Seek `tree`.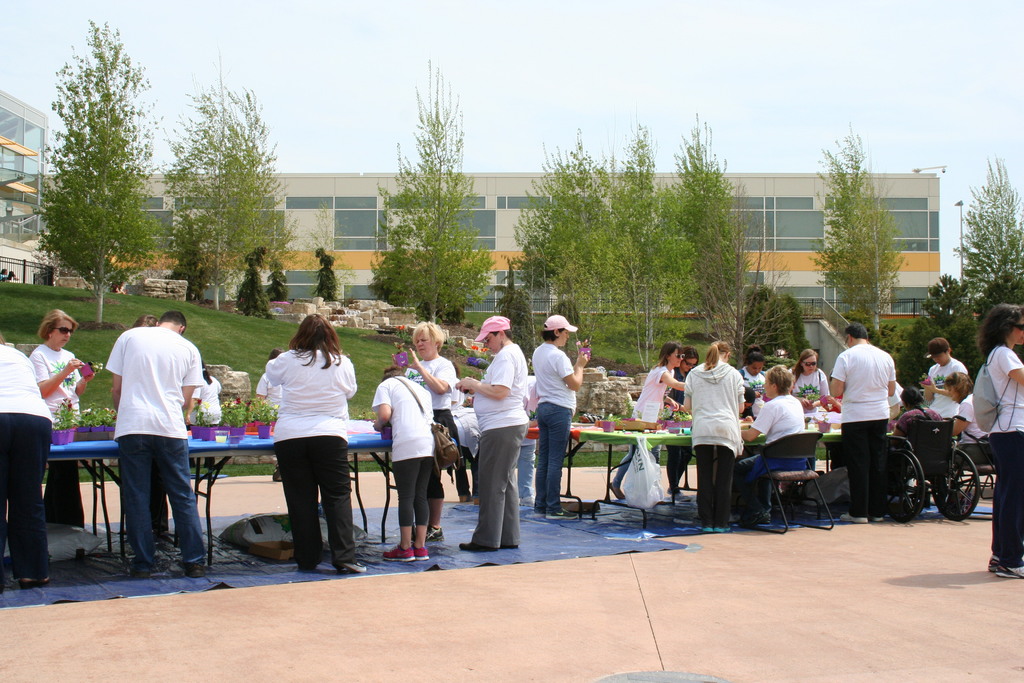
l=914, t=248, r=964, b=372.
